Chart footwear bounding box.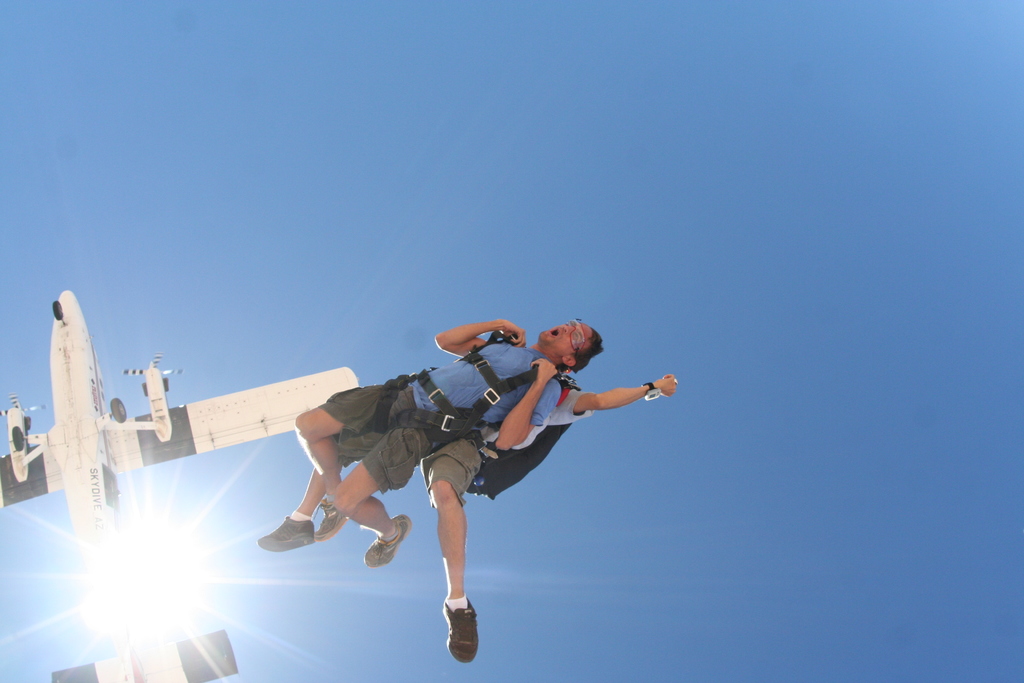
Charted: [x1=314, y1=492, x2=337, y2=541].
